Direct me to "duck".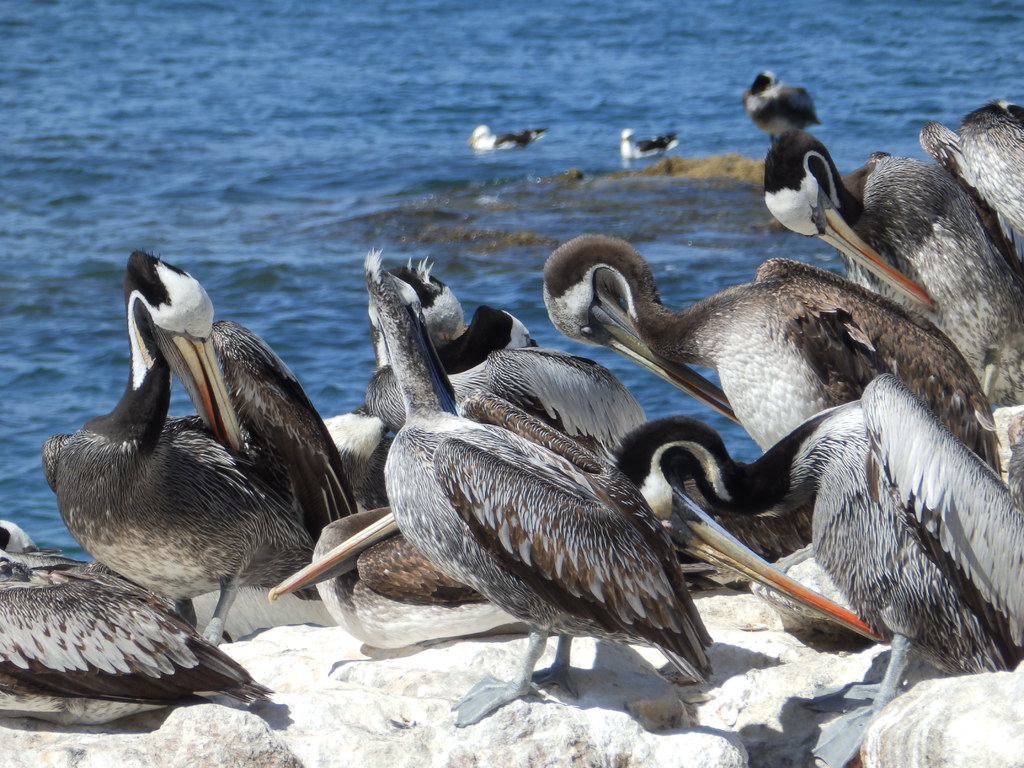
Direction: bbox(920, 95, 1023, 260).
